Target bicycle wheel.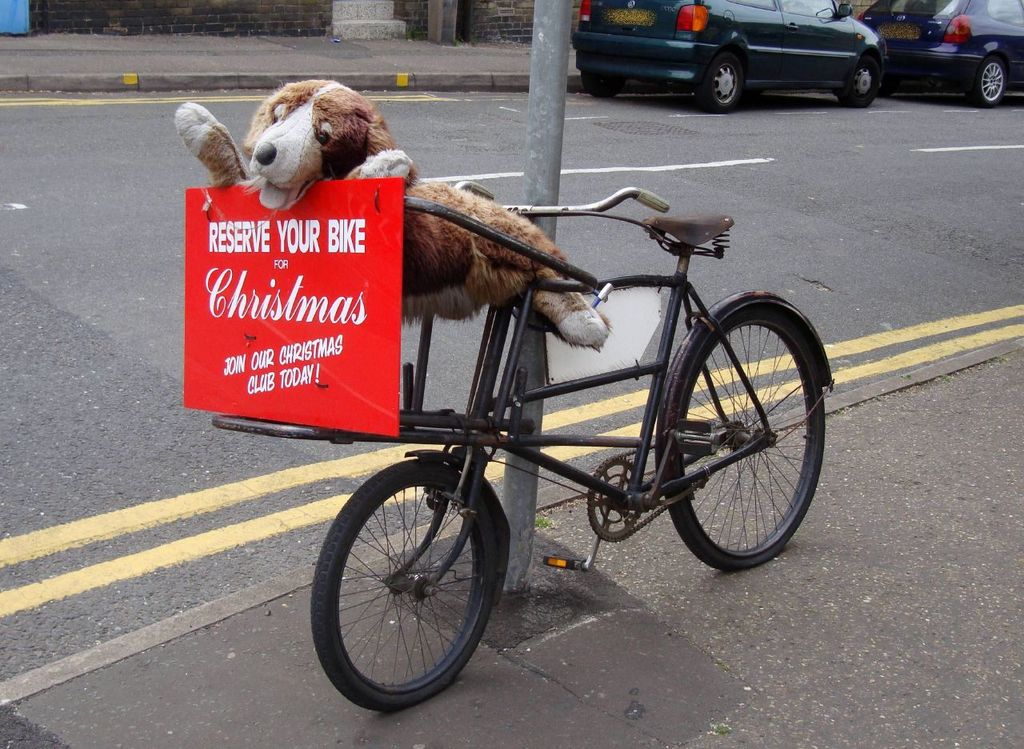
Target region: x1=308, y1=457, x2=498, y2=712.
